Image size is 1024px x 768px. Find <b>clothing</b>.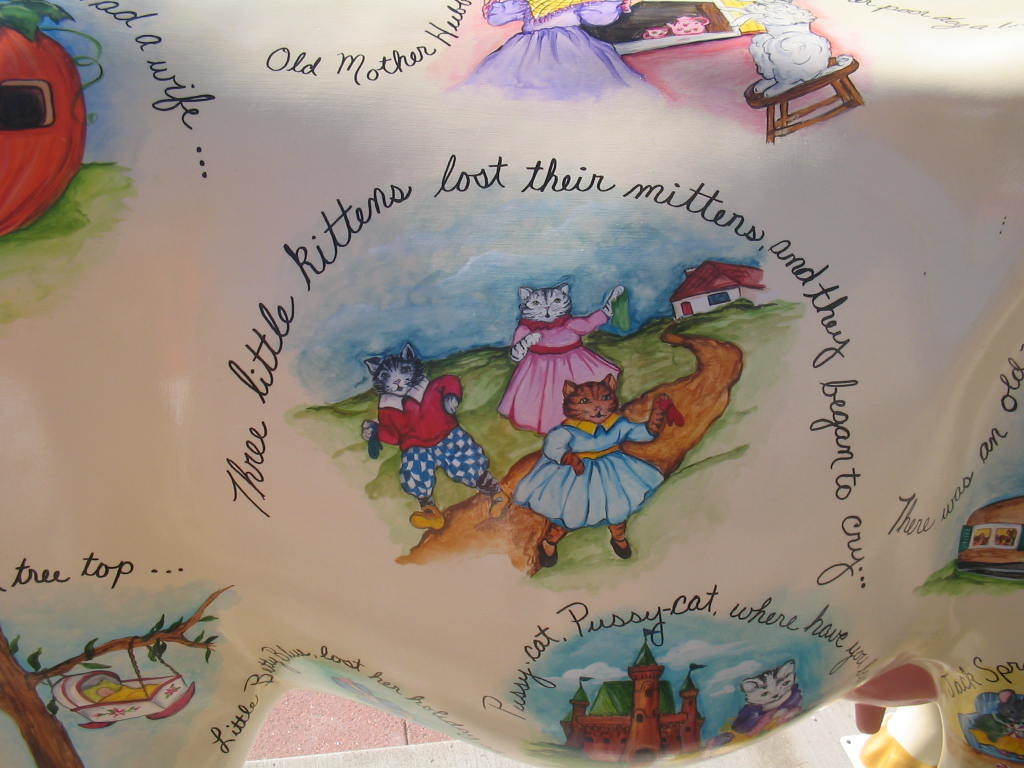
rect(366, 377, 493, 512).
